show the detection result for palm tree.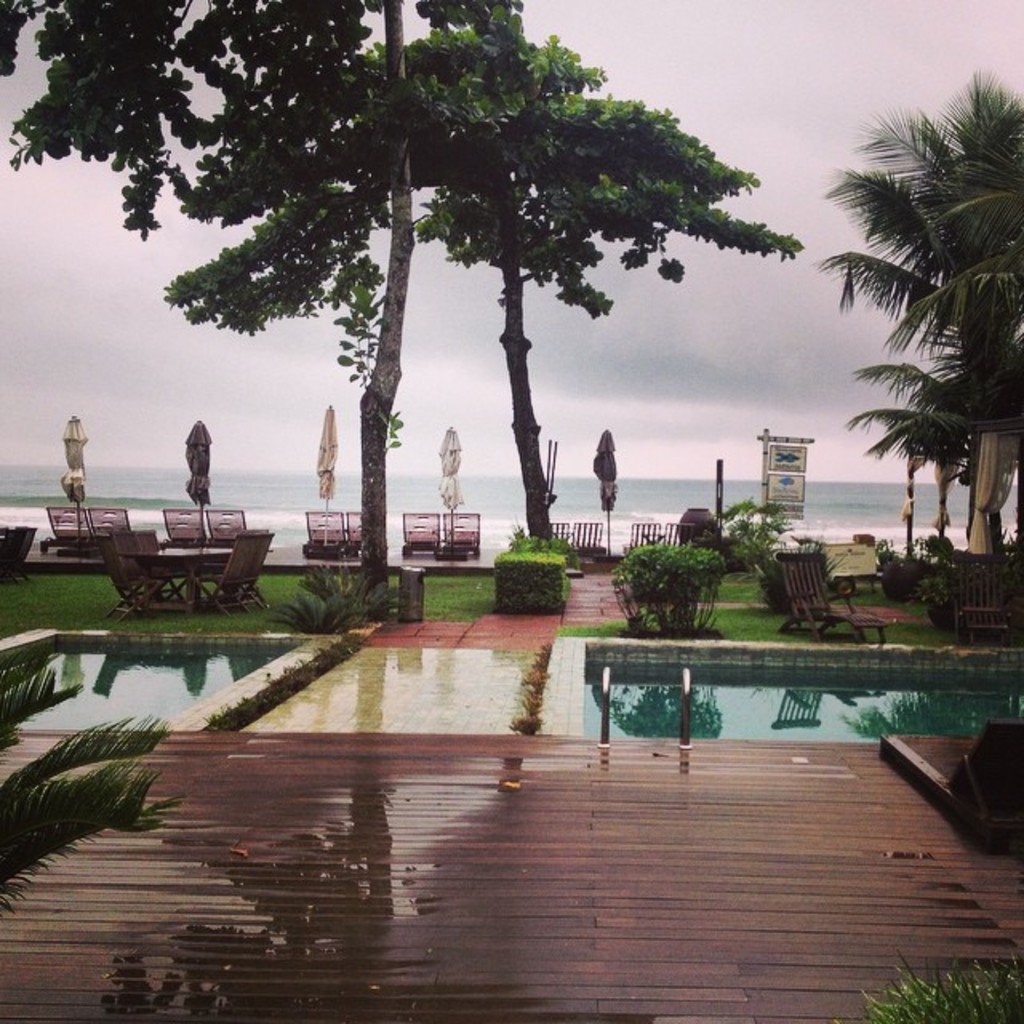
Rect(830, 104, 1008, 608).
